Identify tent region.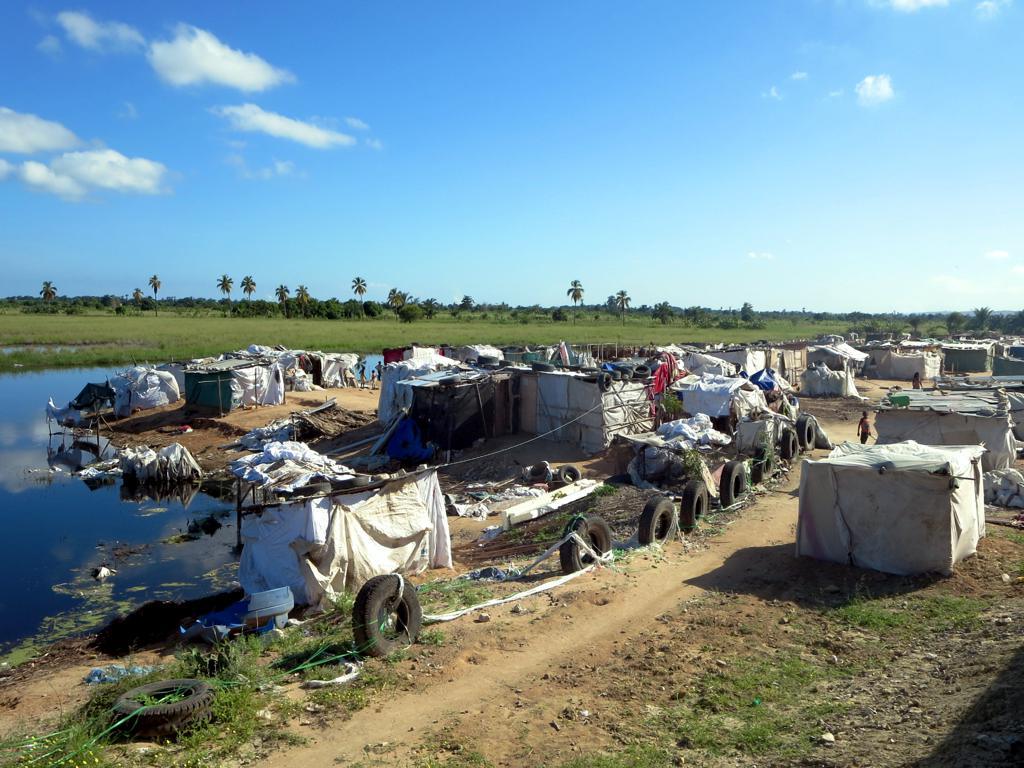
Region: [x1=375, y1=355, x2=457, y2=425].
